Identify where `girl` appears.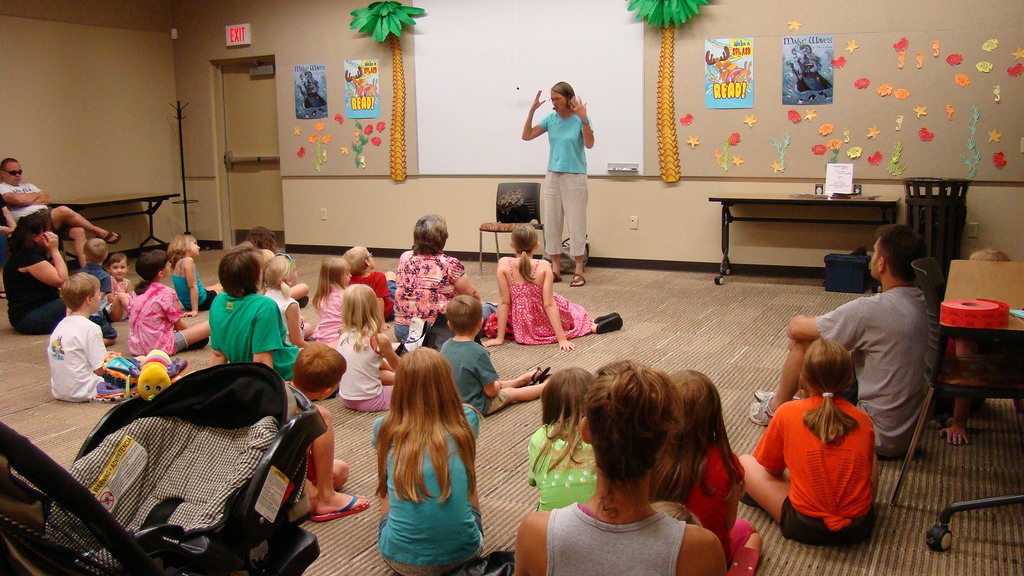
Appears at x1=262 y1=248 x2=325 y2=344.
